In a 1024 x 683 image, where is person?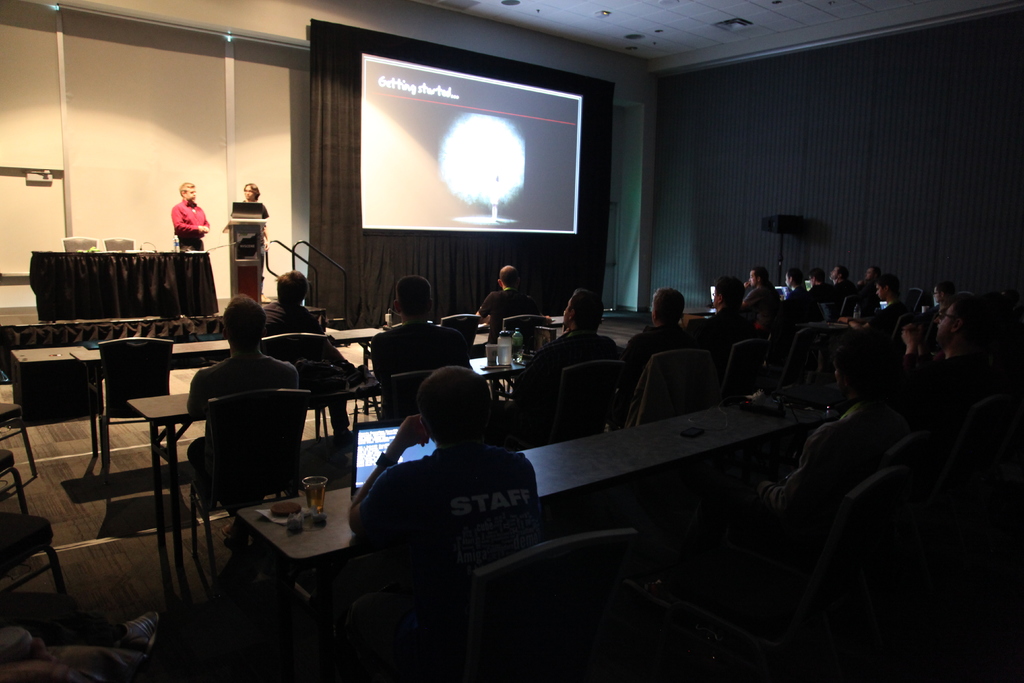
bbox=[170, 183, 208, 251].
